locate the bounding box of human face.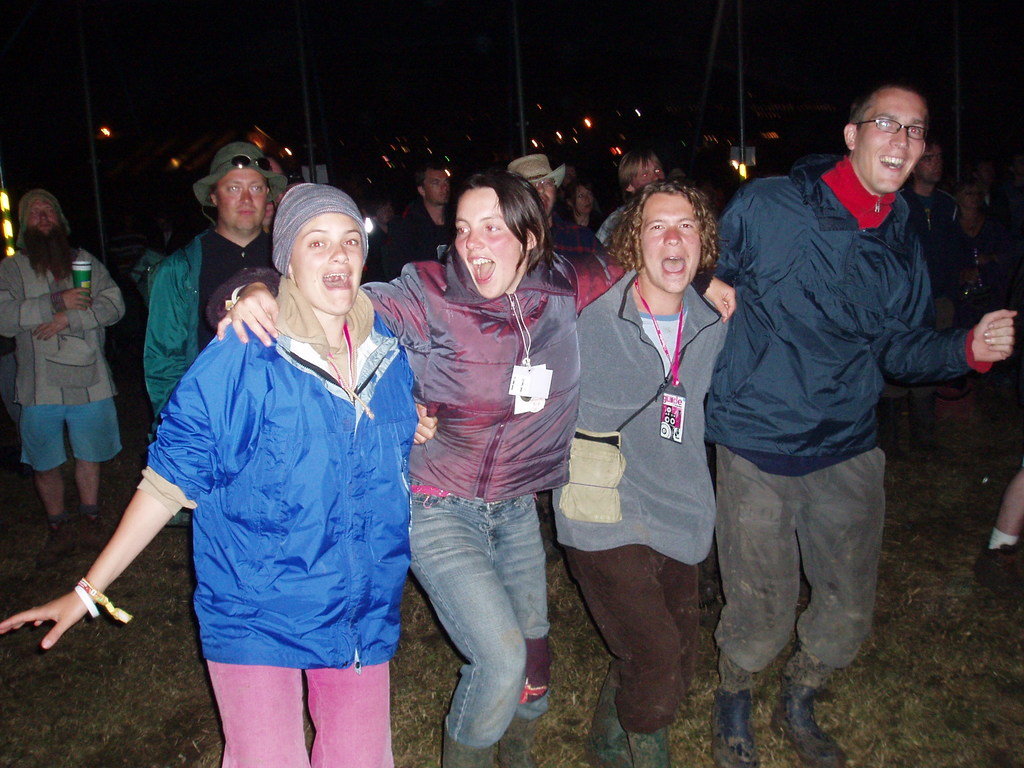
Bounding box: Rect(218, 168, 267, 236).
